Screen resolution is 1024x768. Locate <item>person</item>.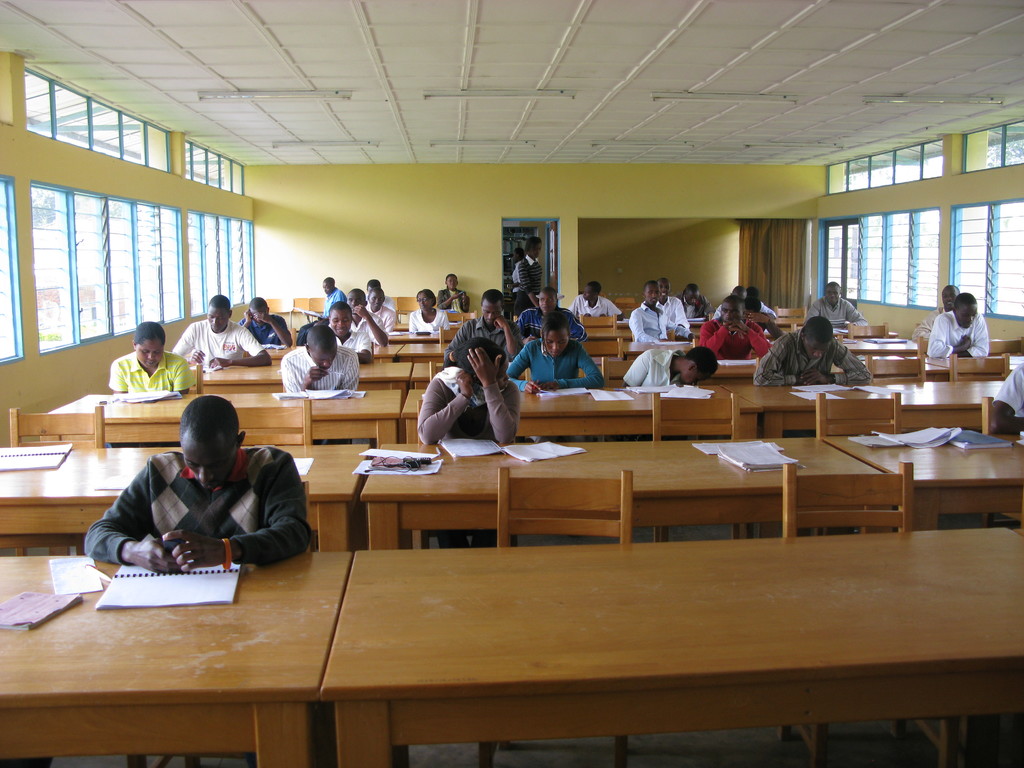
(236, 297, 296, 349).
